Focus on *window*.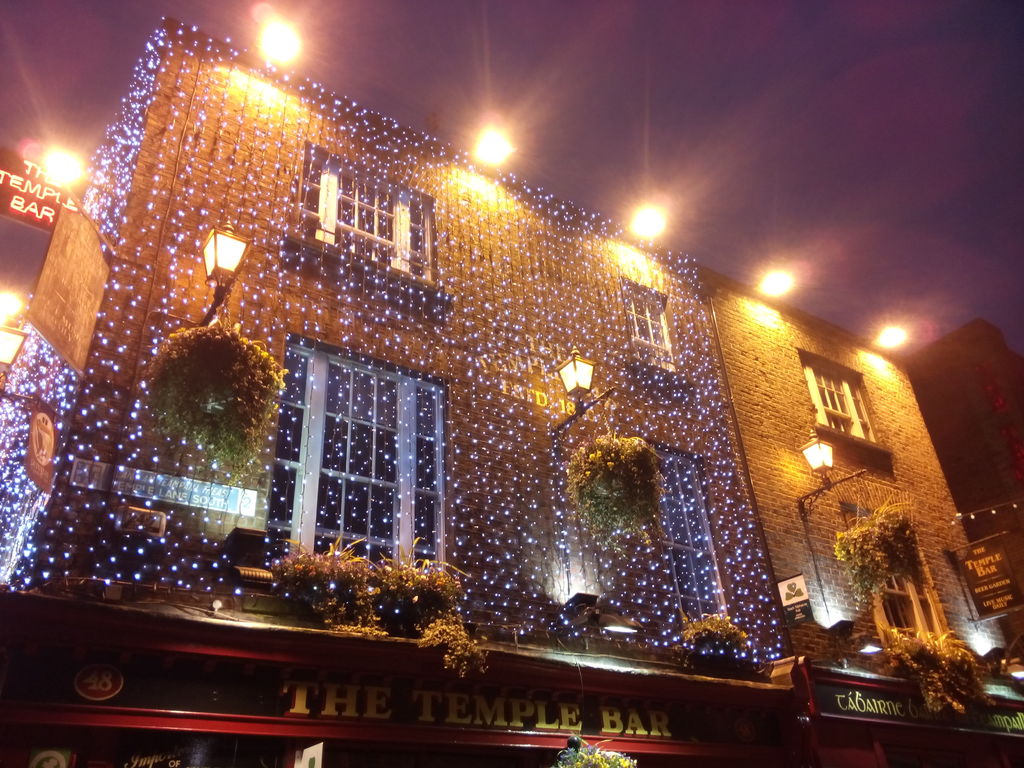
Focused at (left=267, top=326, right=436, bottom=564).
